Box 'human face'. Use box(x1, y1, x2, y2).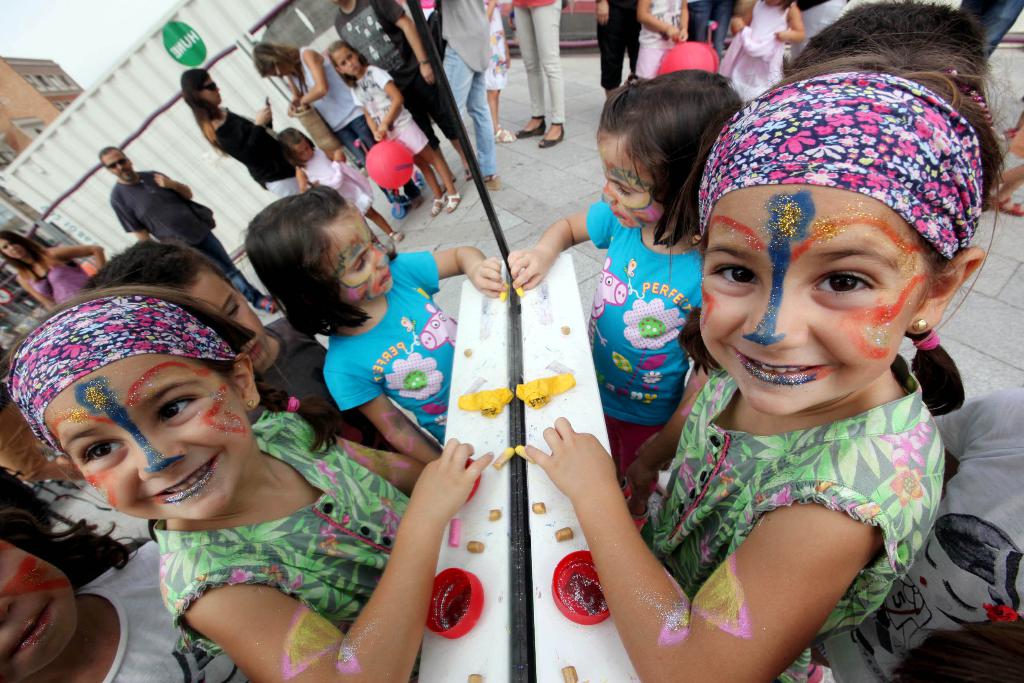
box(322, 206, 396, 309).
